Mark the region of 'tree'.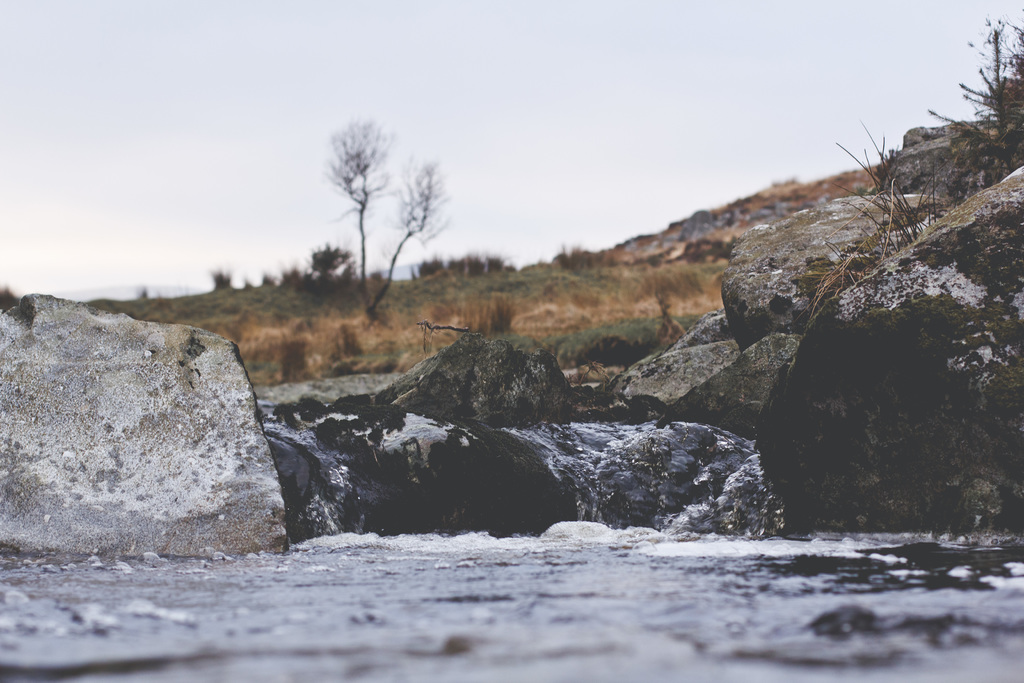
Region: (312,108,448,325).
